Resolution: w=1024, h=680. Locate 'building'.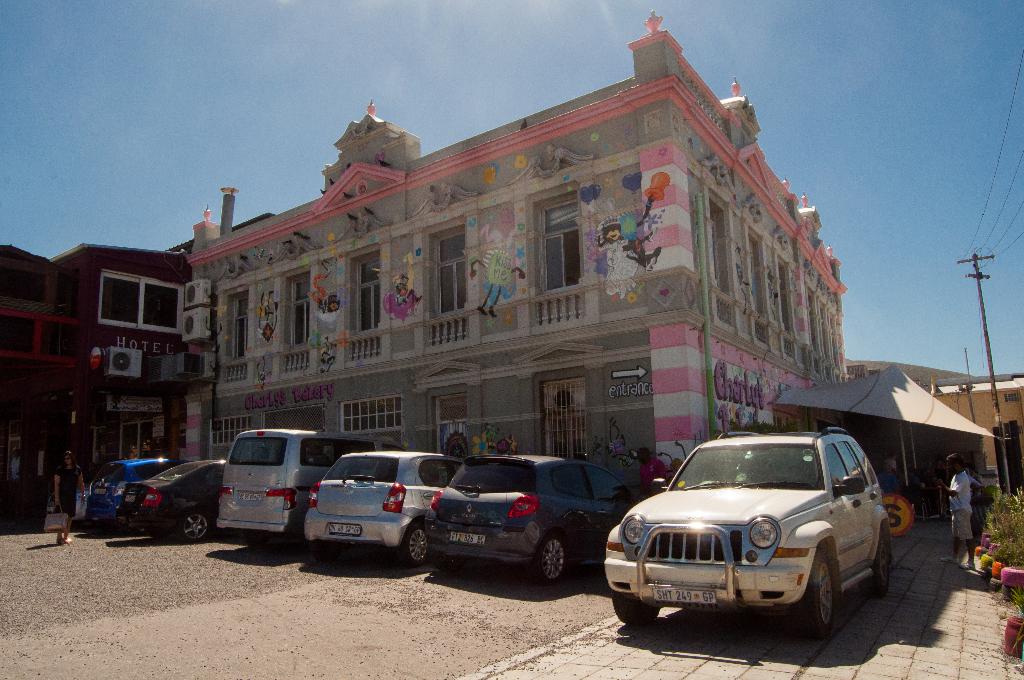
bbox=(0, 213, 276, 513).
